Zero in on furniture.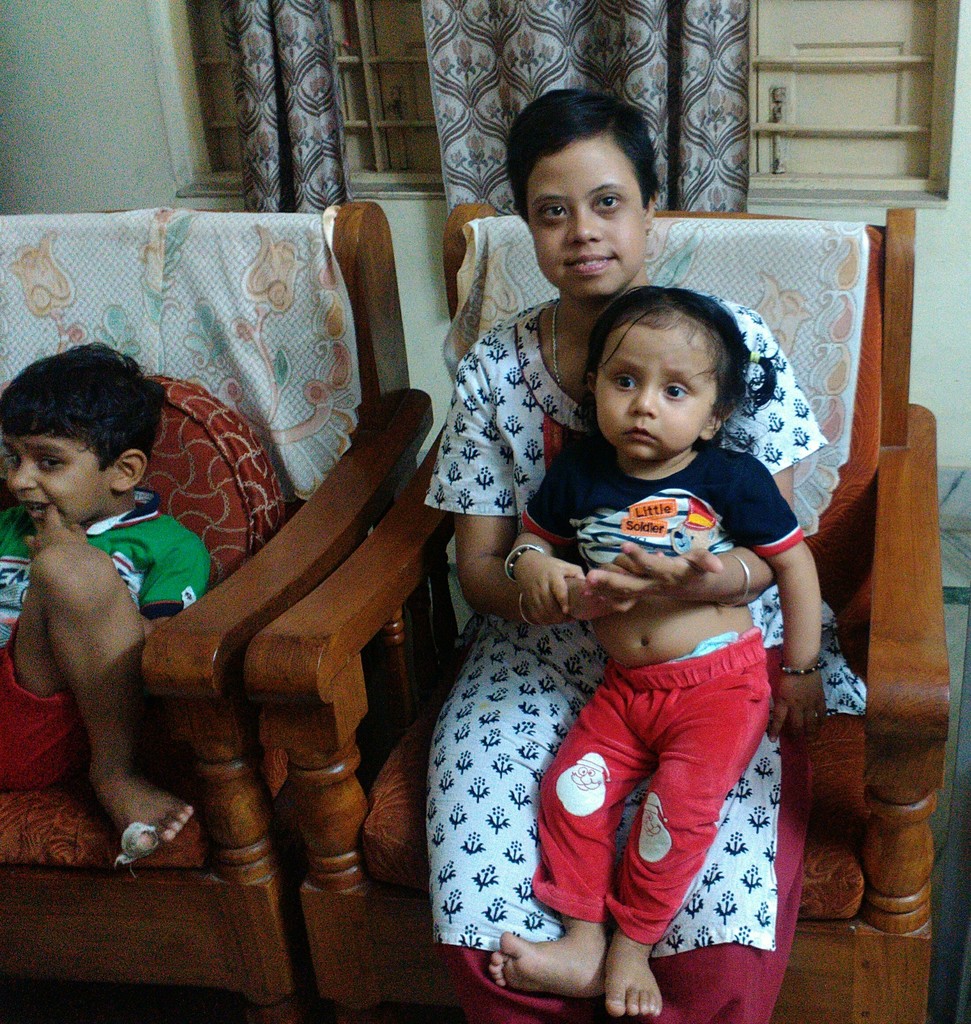
Zeroed in: crop(243, 199, 954, 1023).
